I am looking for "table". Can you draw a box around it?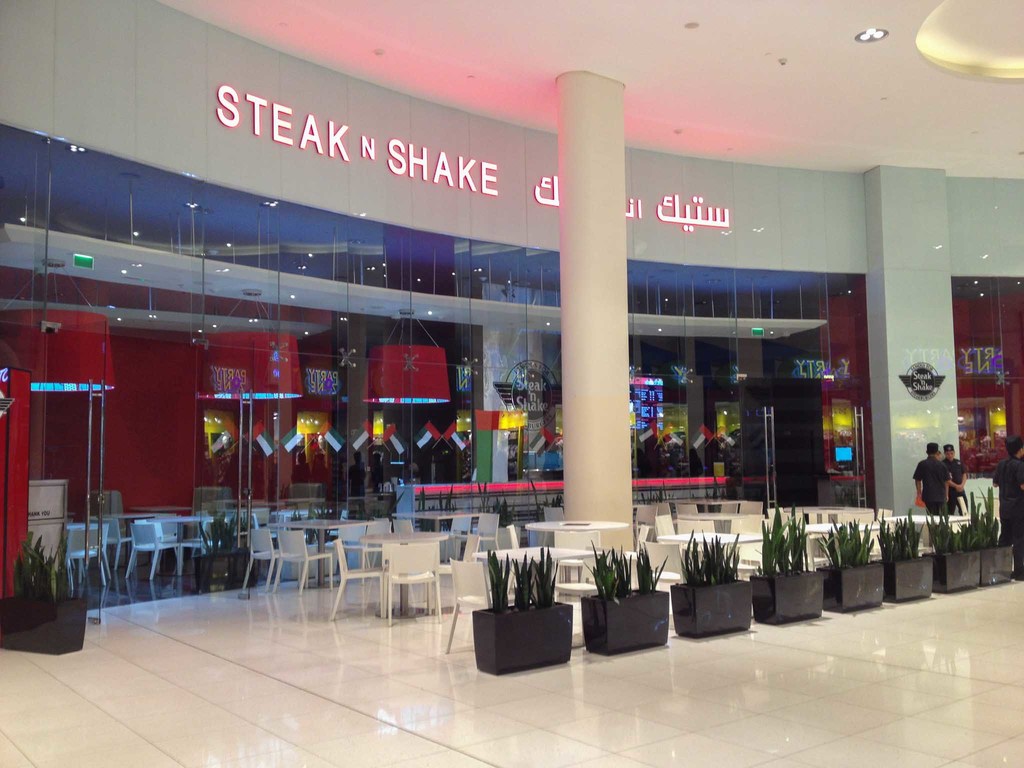
Sure, the bounding box is bbox=[678, 515, 768, 532].
